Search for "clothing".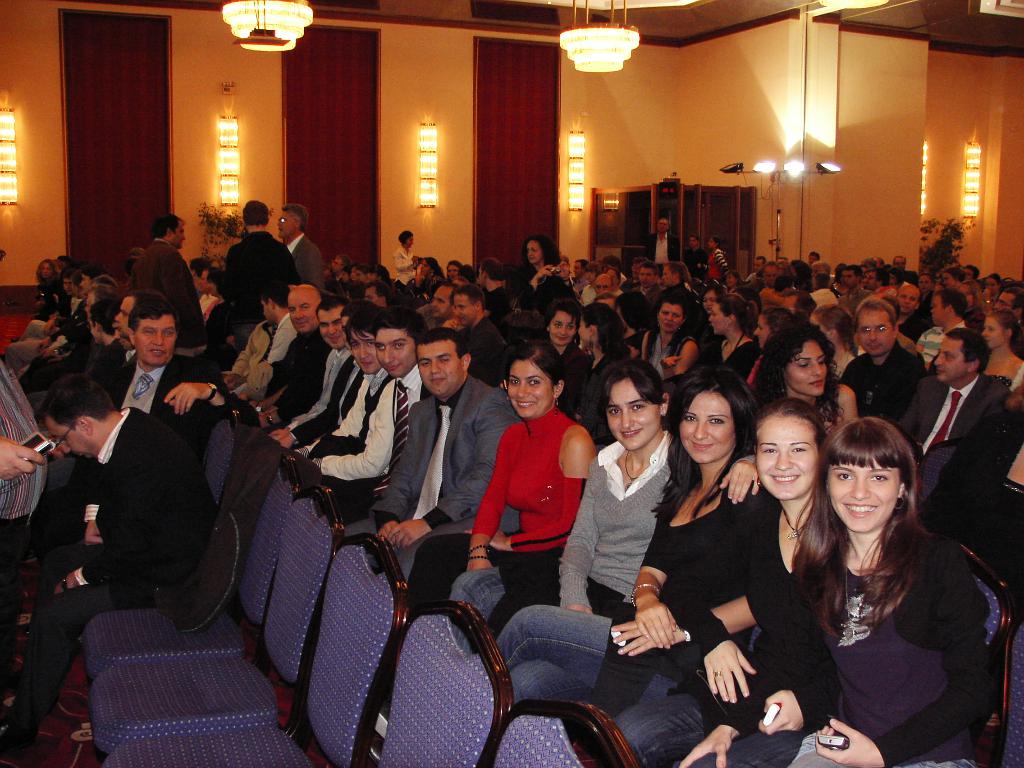
Found at crop(986, 374, 1010, 389).
